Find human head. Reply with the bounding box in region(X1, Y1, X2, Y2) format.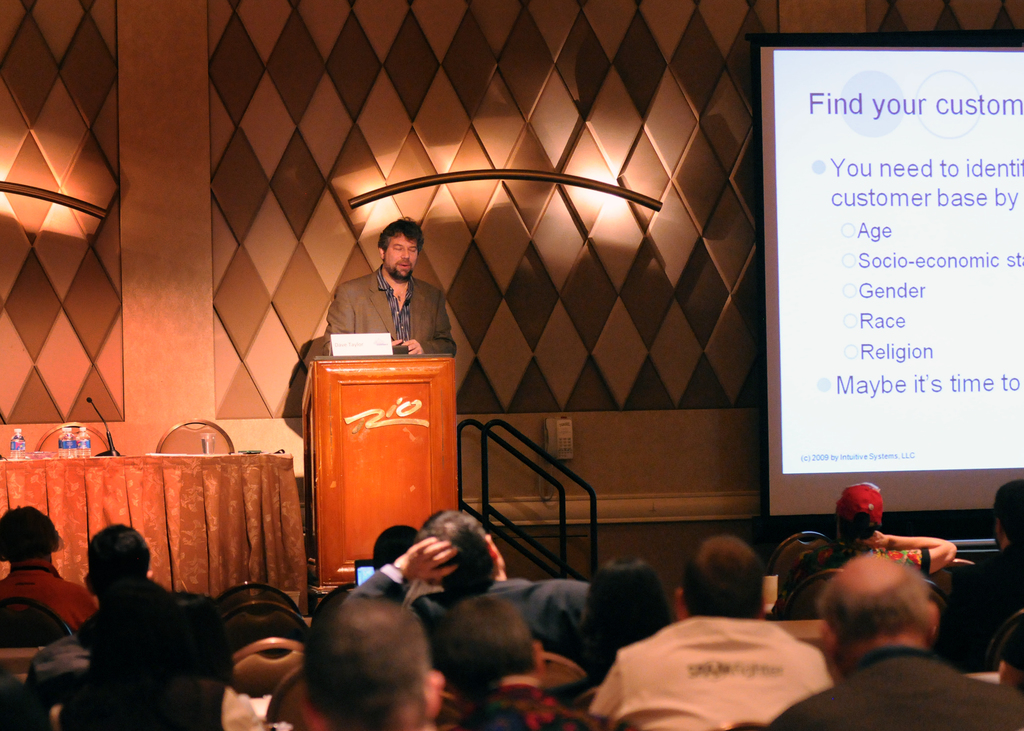
region(995, 477, 1023, 545).
